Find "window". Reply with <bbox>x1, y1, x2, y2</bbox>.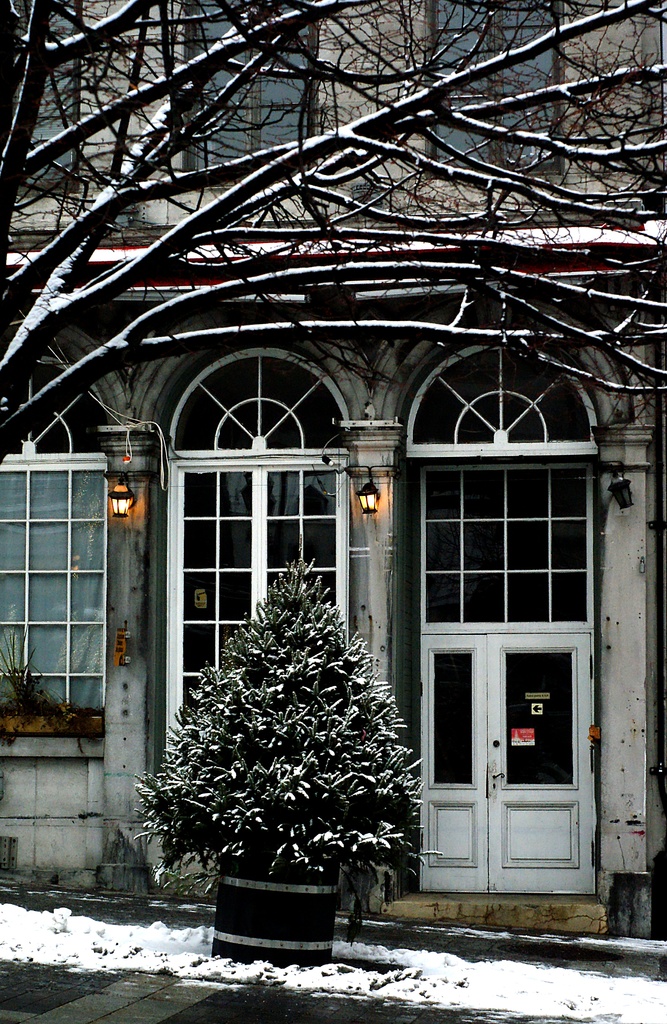
<bbox>0, 318, 114, 739</bbox>.
